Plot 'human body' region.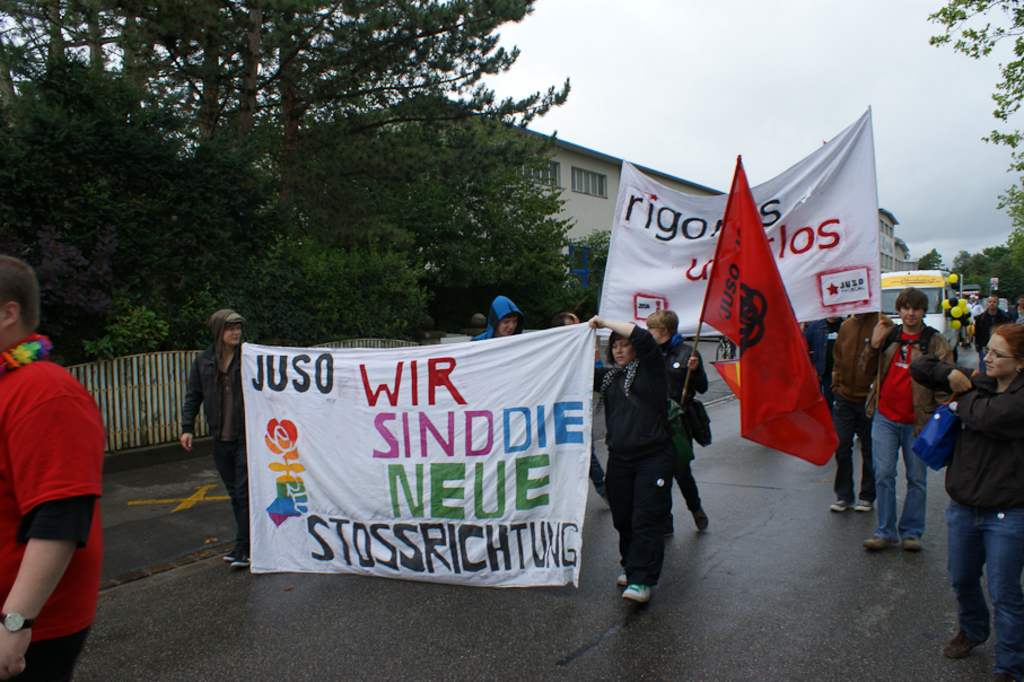
Plotted at 805,316,848,422.
